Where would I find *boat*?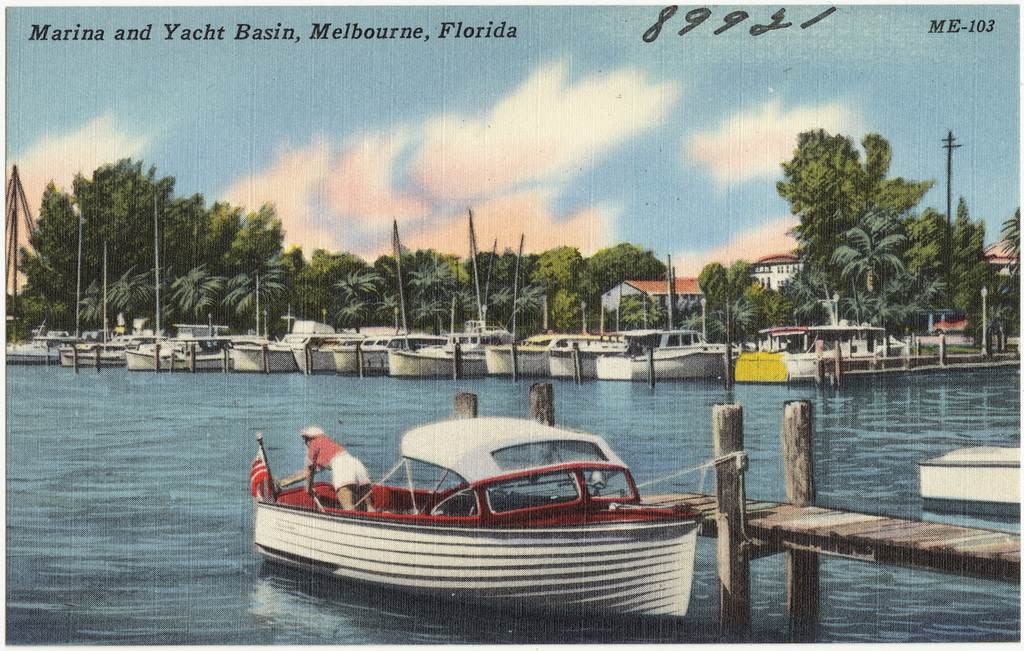
At (x1=7, y1=329, x2=79, y2=361).
